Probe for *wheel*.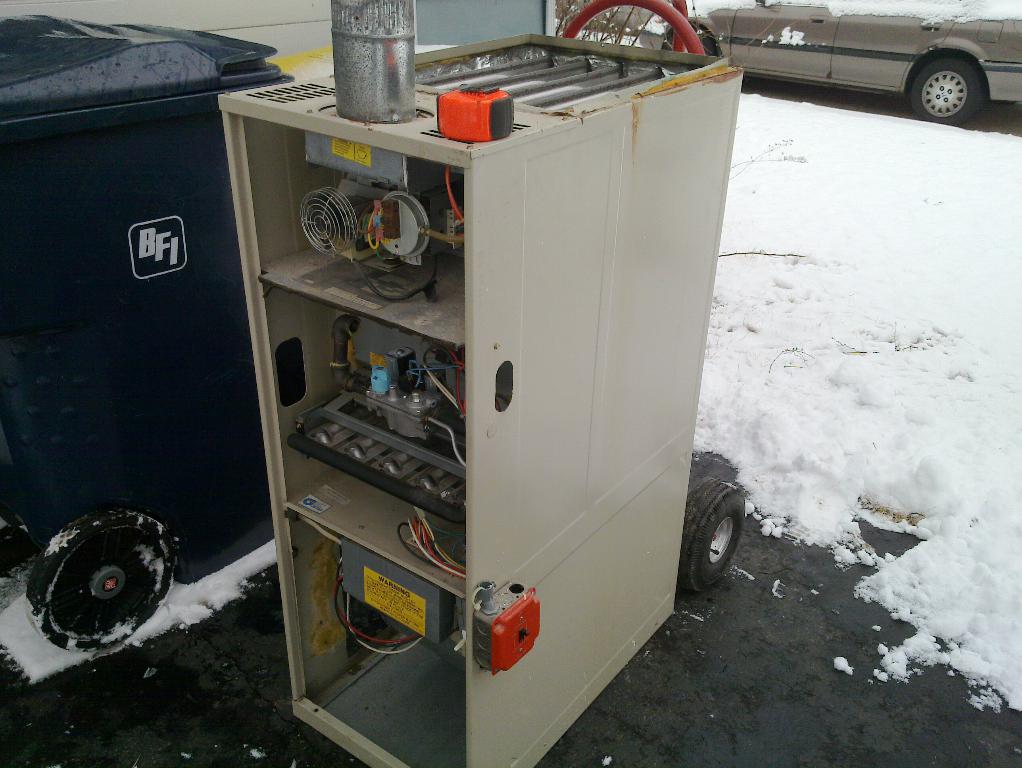
Probe result: BBox(908, 56, 984, 127).
